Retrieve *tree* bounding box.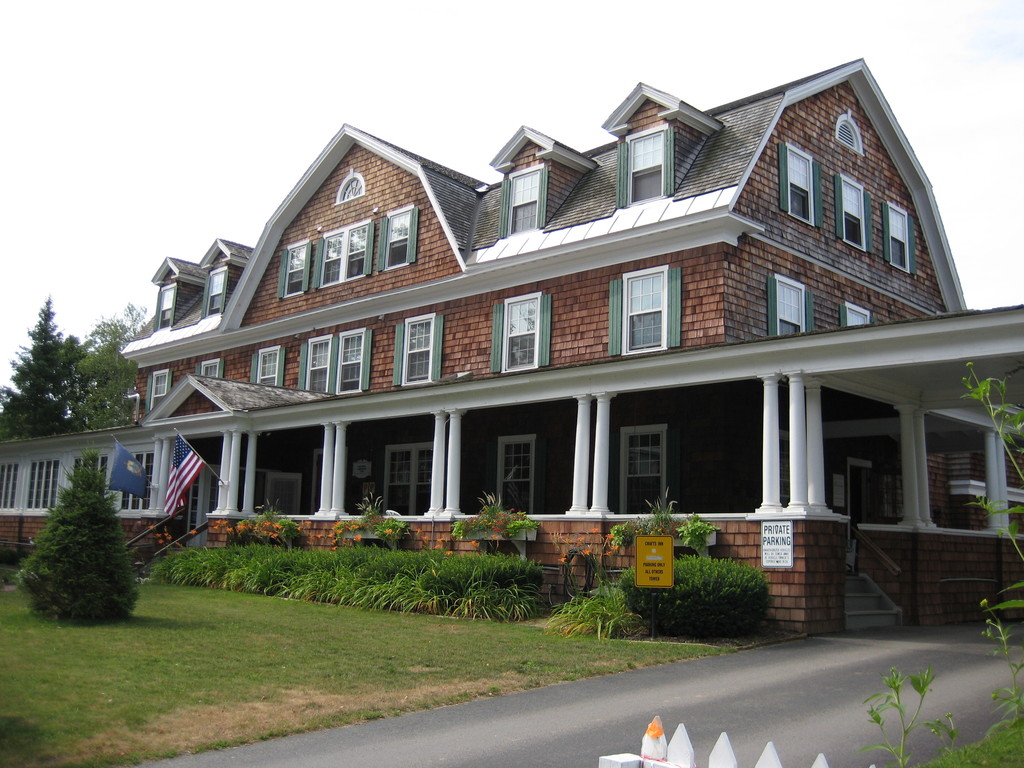
Bounding box: crop(19, 452, 140, 629).
